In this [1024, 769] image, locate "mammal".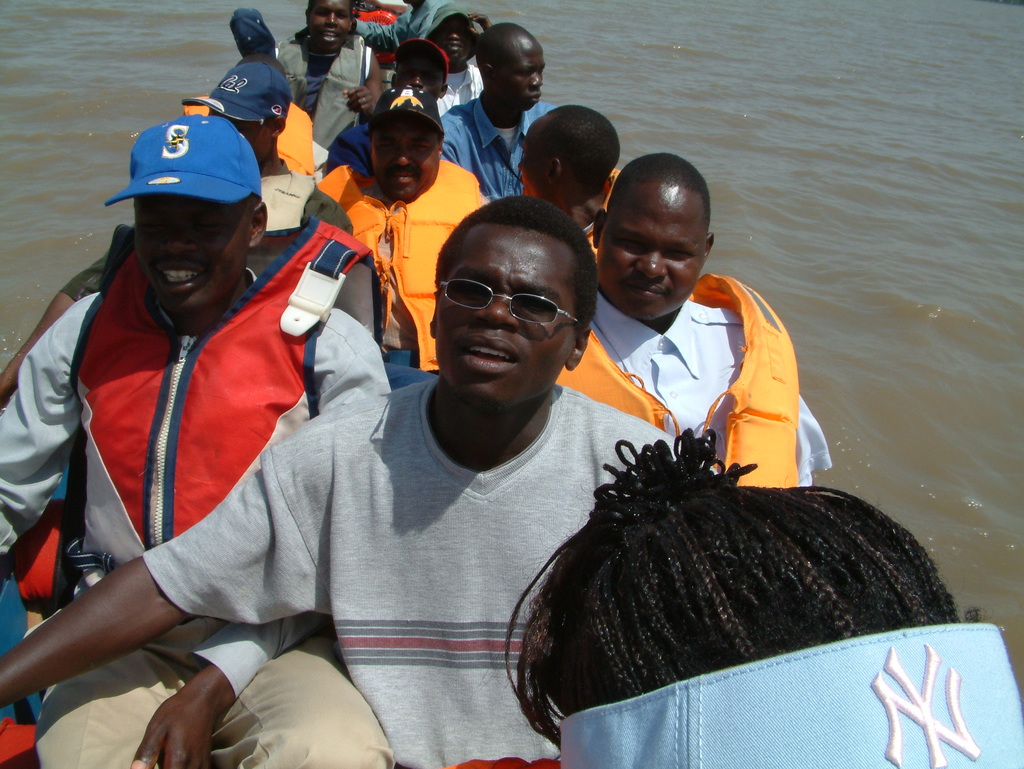
Bounding box: (x1=323, y1=33, x2=492, y2=188).
